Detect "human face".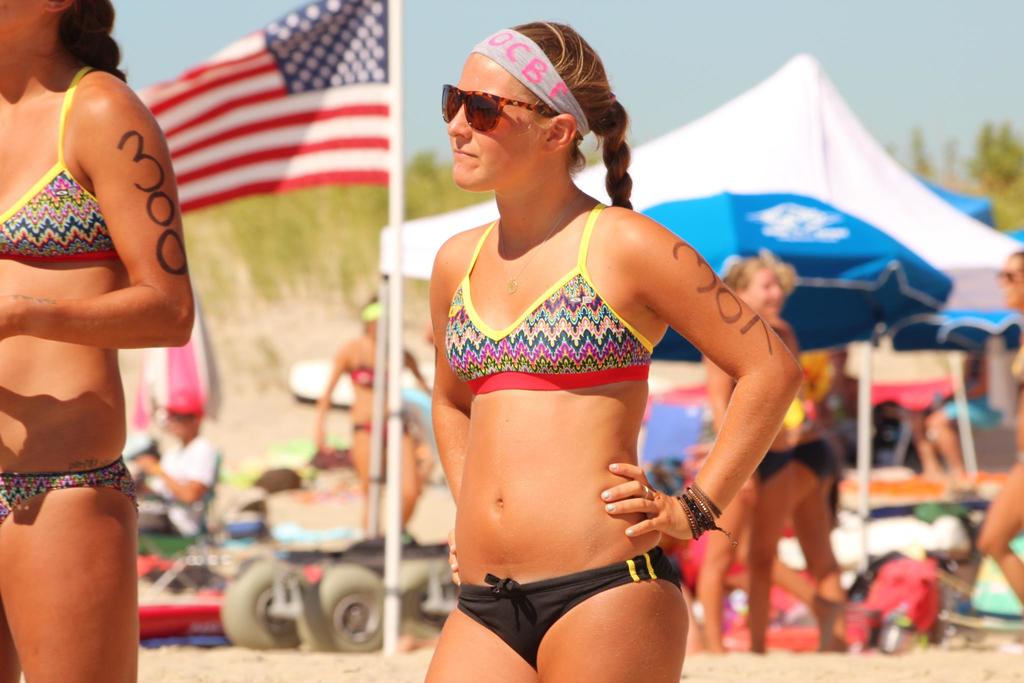
Detected at detection(749, 273, 781, 317).
